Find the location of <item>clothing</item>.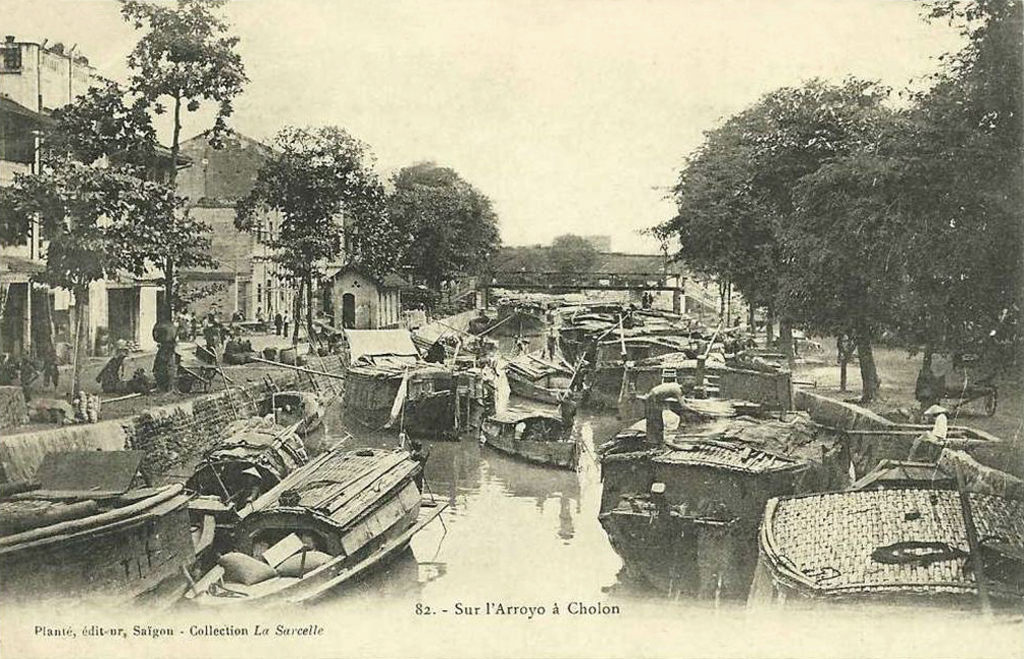
Location: bbox=(96, 353, 123, 392).
